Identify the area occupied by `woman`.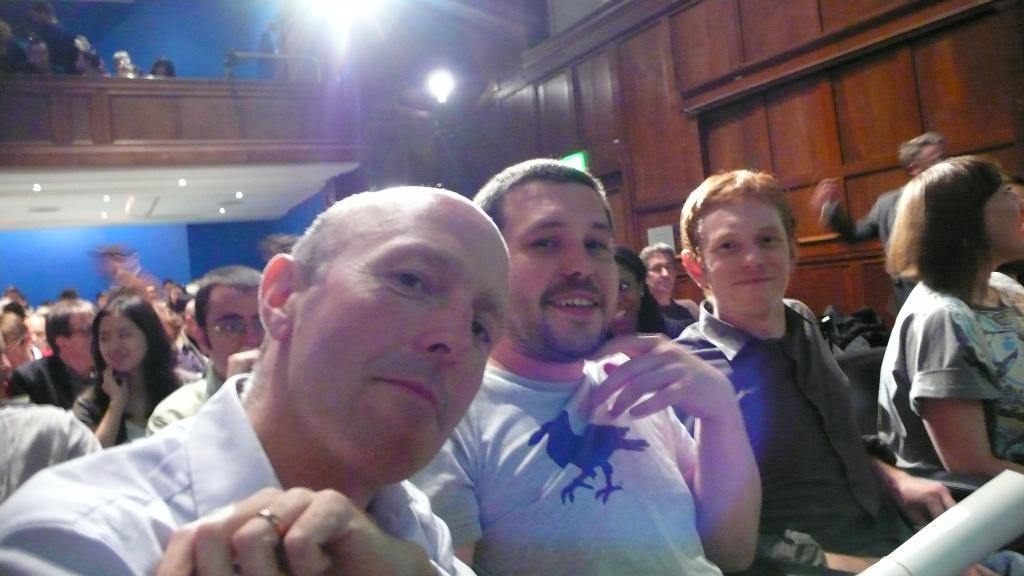
Area: bbox=[75, 50, 106, 74].
